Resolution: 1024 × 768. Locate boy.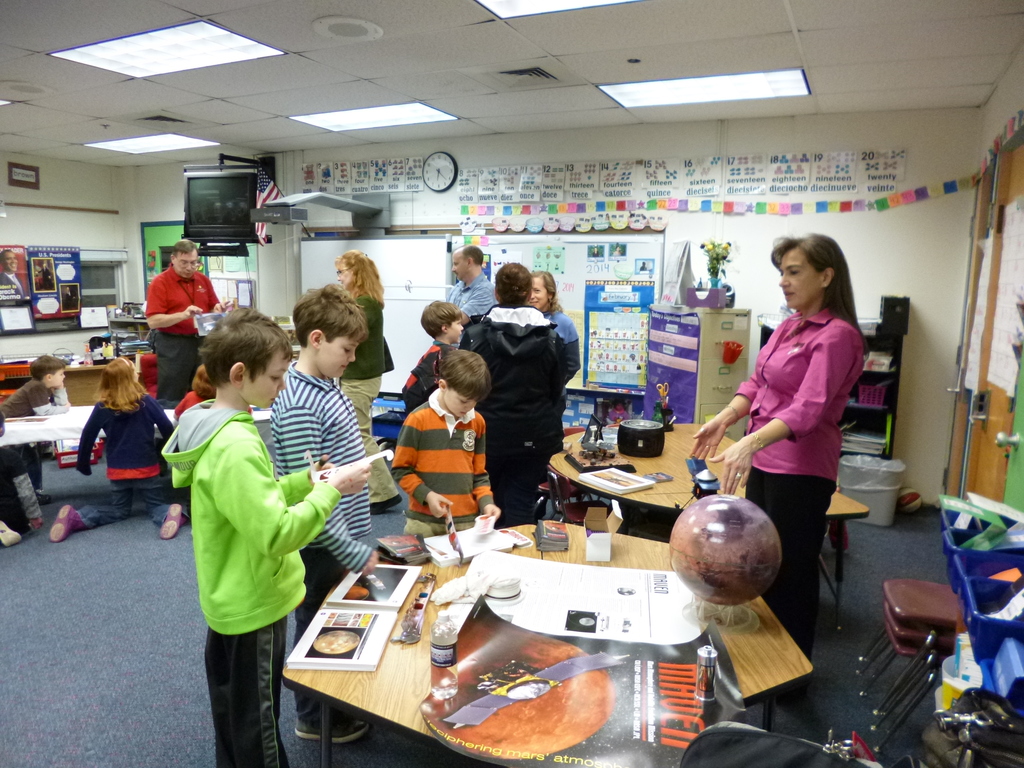
[394, 340, 491, 543].
